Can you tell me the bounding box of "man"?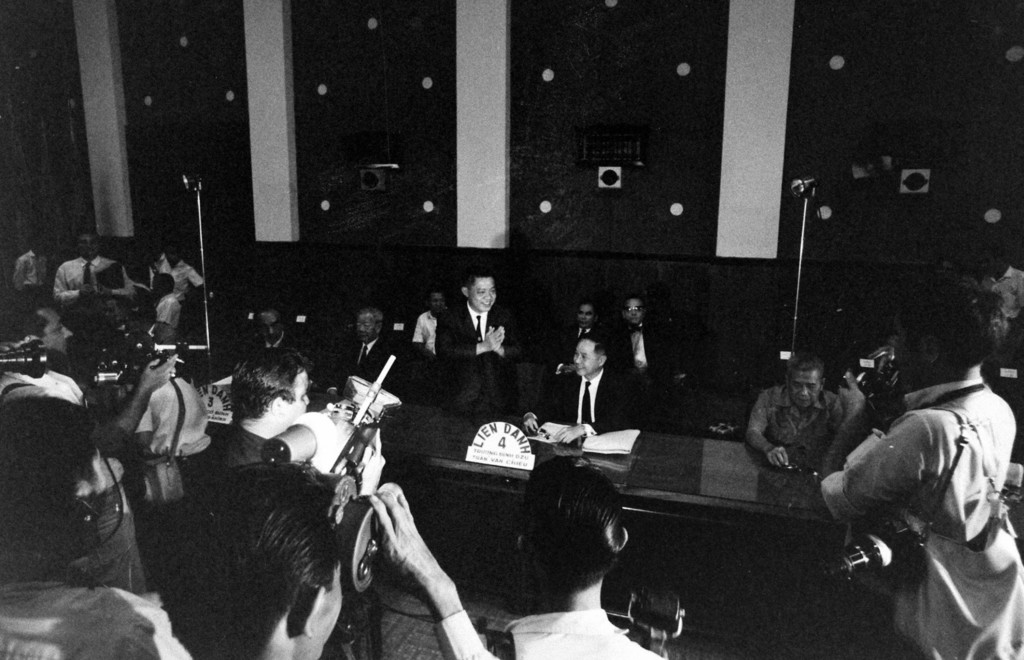
744/354/856/487.
